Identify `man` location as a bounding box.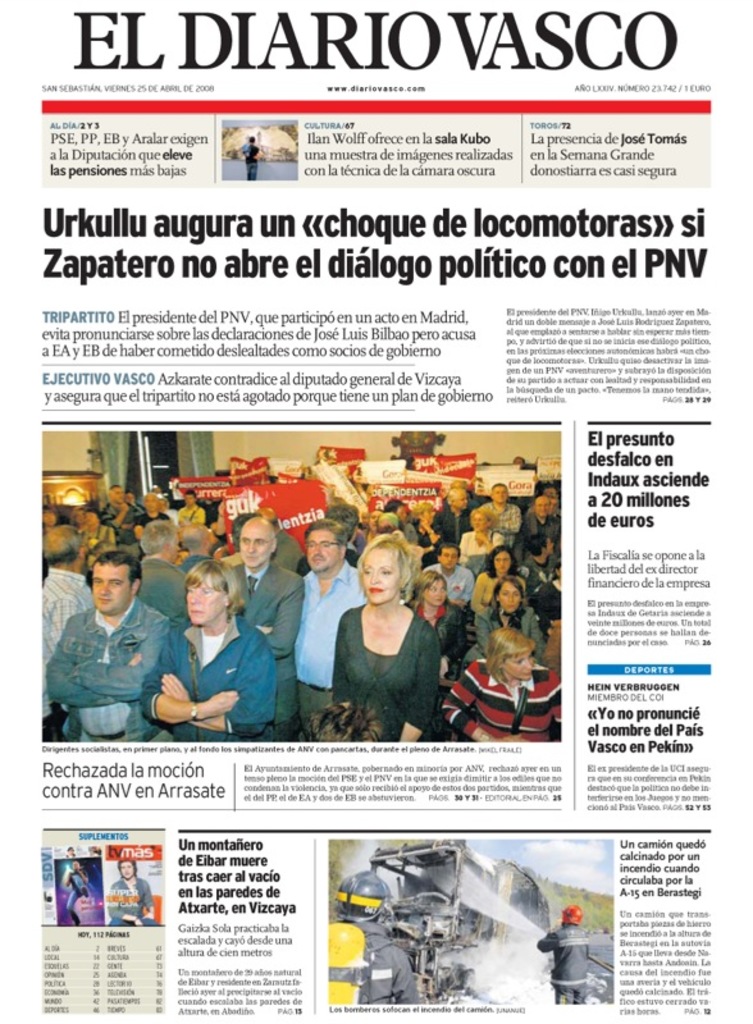
BBox(38, 522, 95, 746).
